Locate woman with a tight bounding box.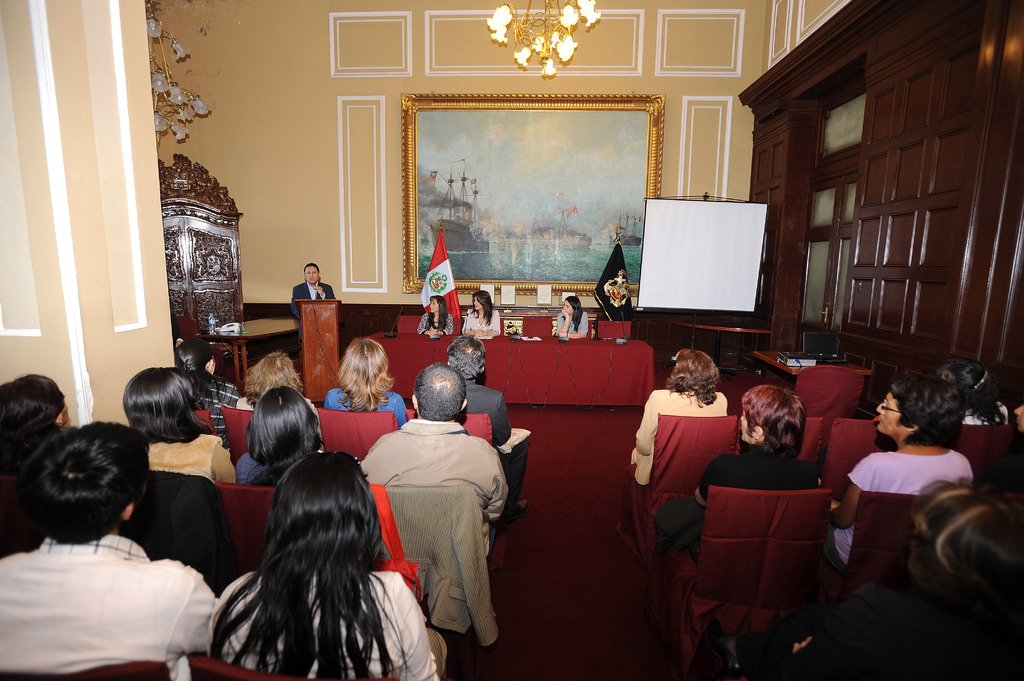
box(322, 338, 408, 428).
